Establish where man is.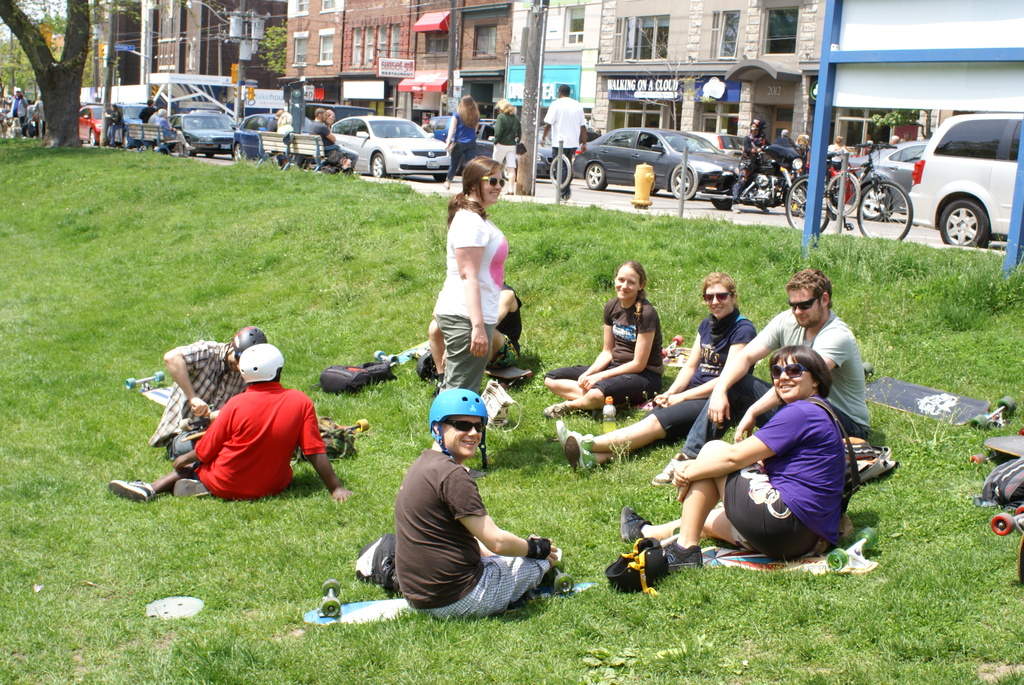
Established at [left=140, top=97, right=159, bottom=127].
